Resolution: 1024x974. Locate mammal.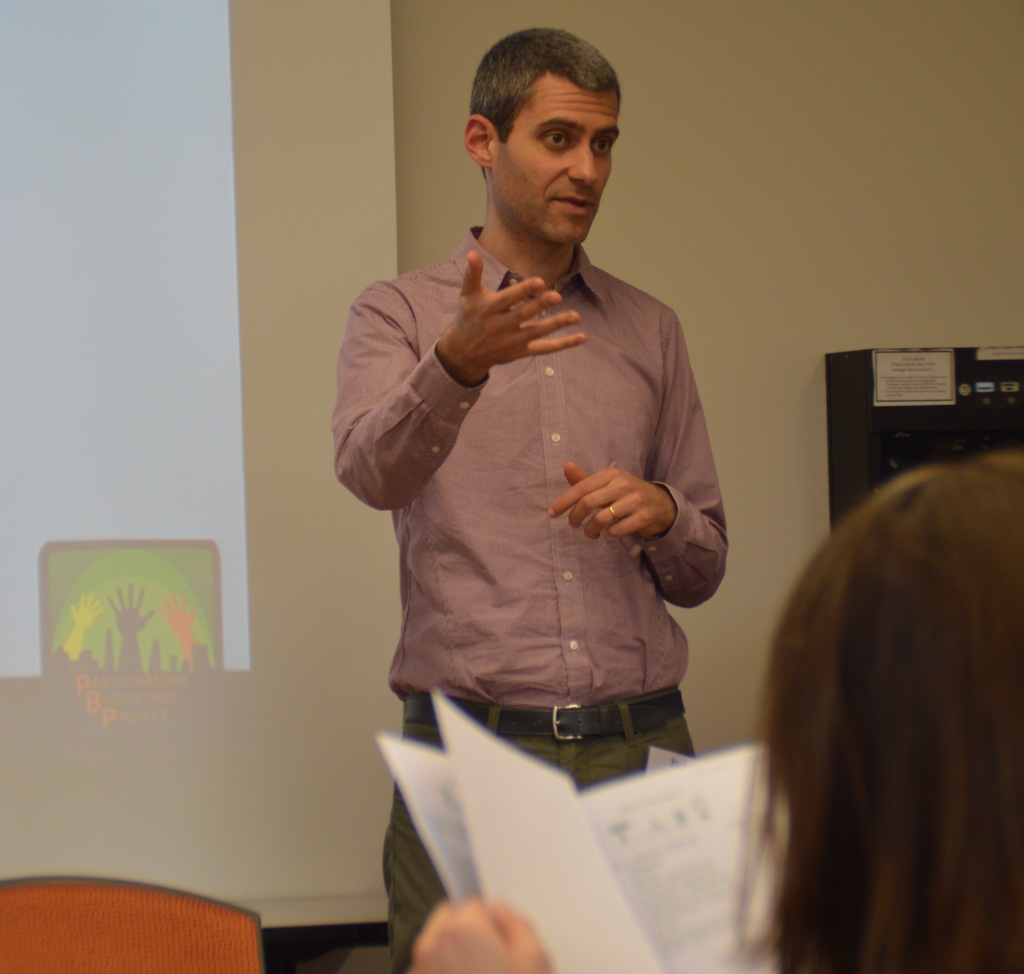
308/52/780/863.
